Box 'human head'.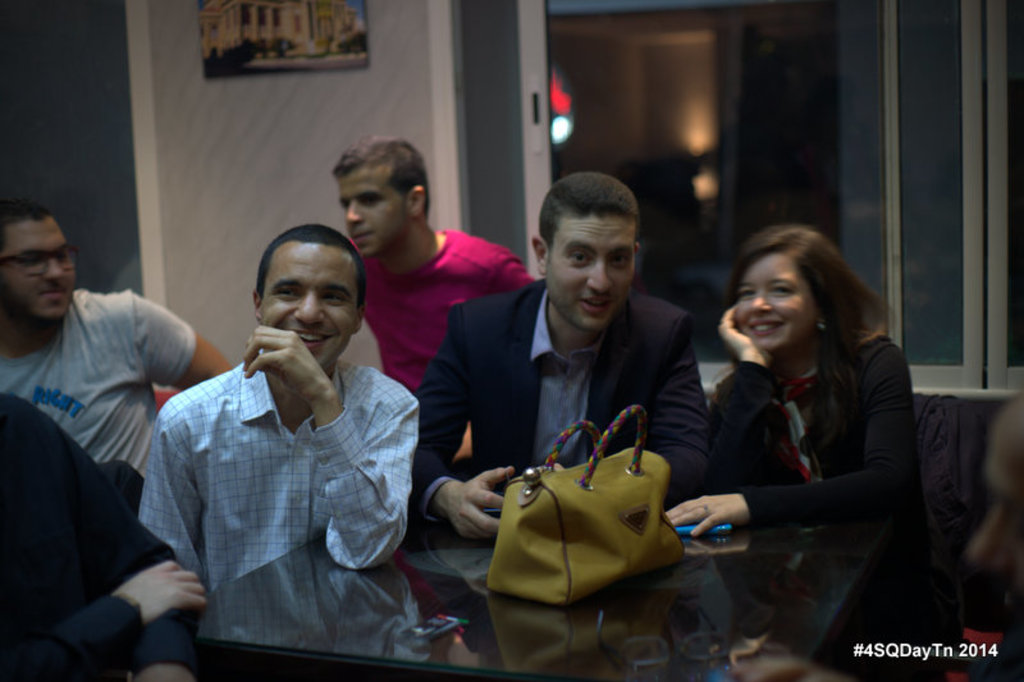
0, 200, 78, 326.
